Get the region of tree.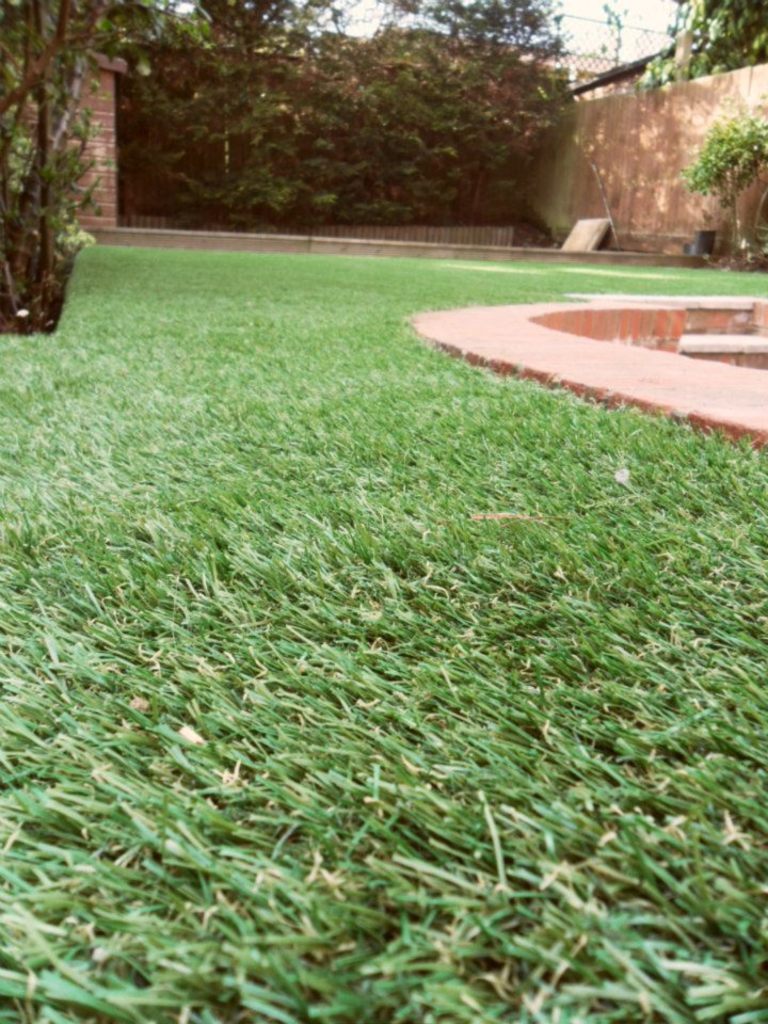
rect(193, 0, 579, 238).
